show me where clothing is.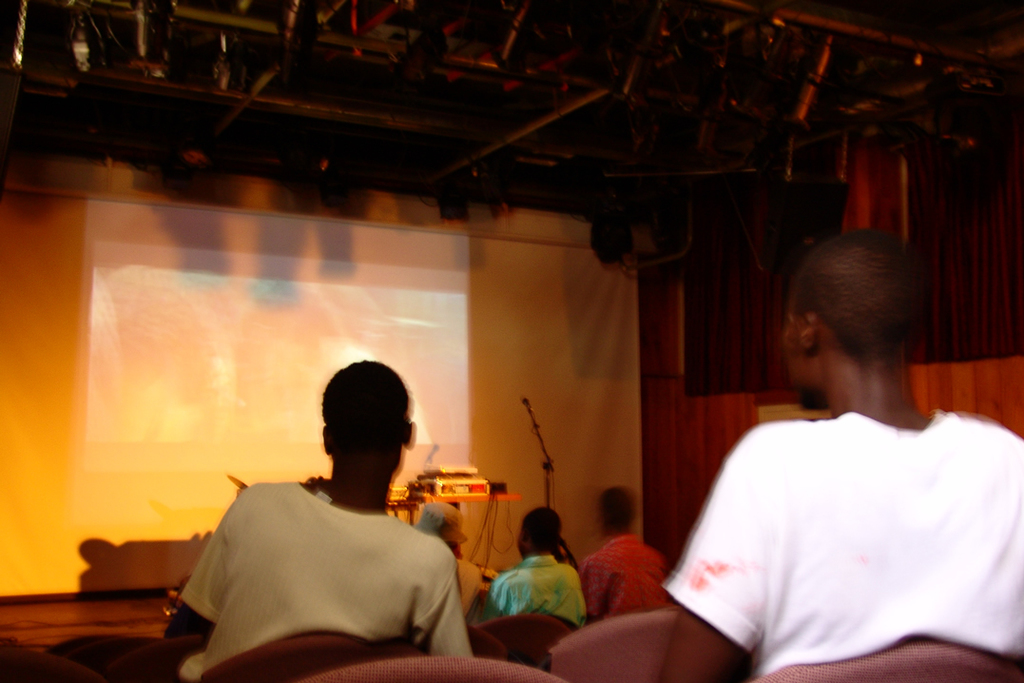
clothing is at x1=577 y1=537 x2=671 y2=619.
